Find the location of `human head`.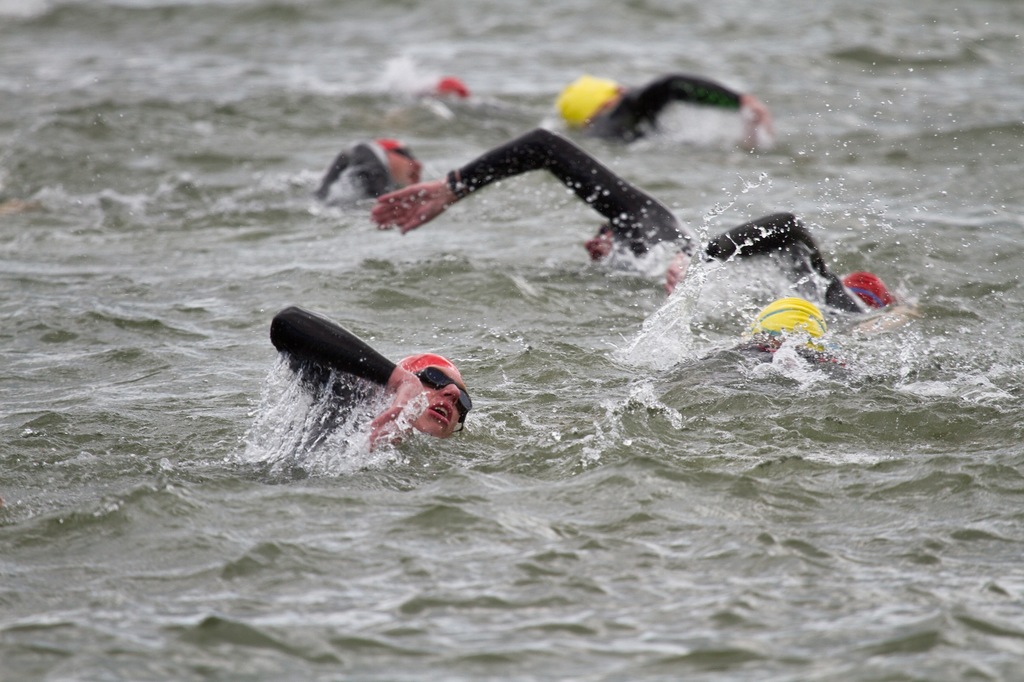
Location: 402/349/473/440.
